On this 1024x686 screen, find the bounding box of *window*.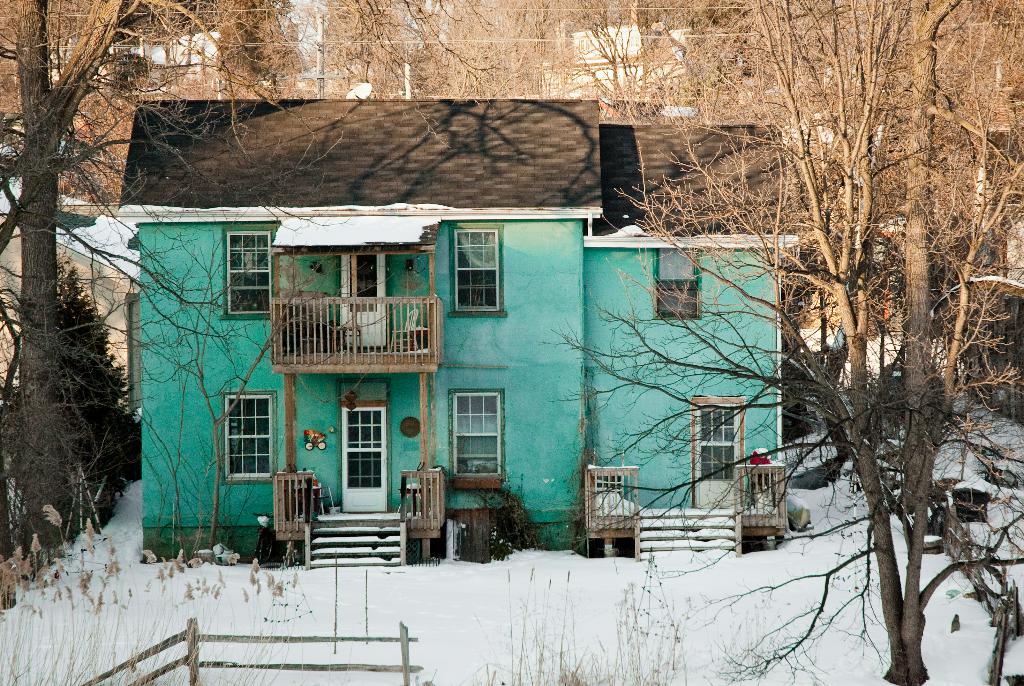
Bounding box: (left=223, top=393, right=275, bottom=486).
